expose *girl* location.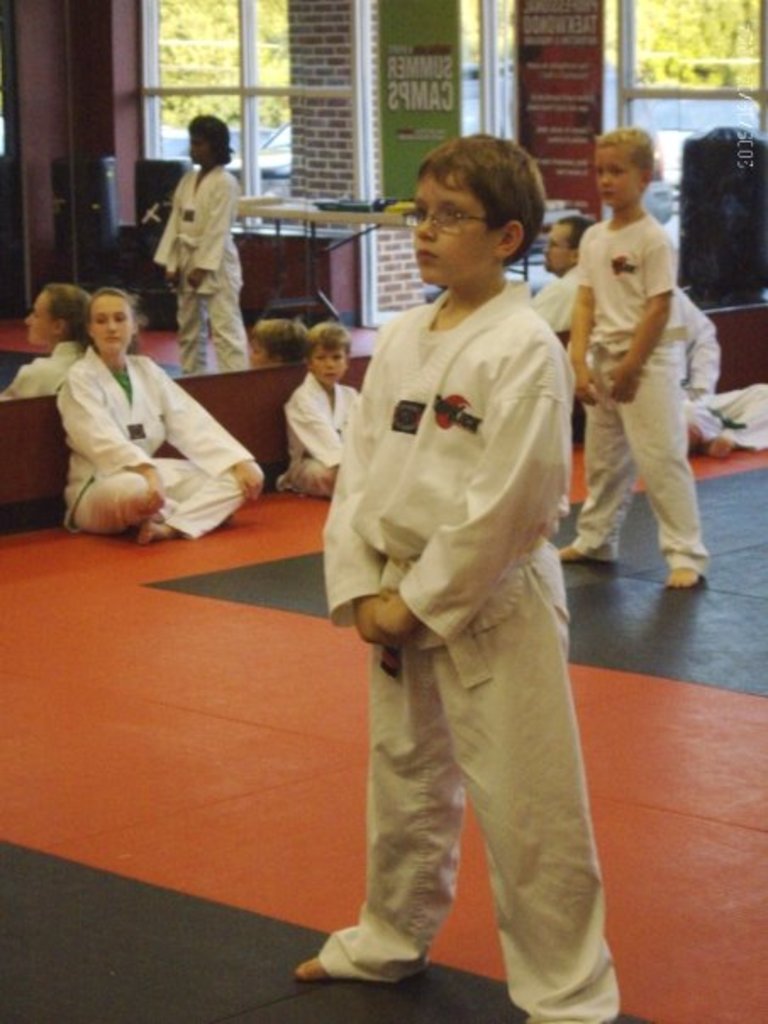
Exposed at box(158, 107, 242, 371).
